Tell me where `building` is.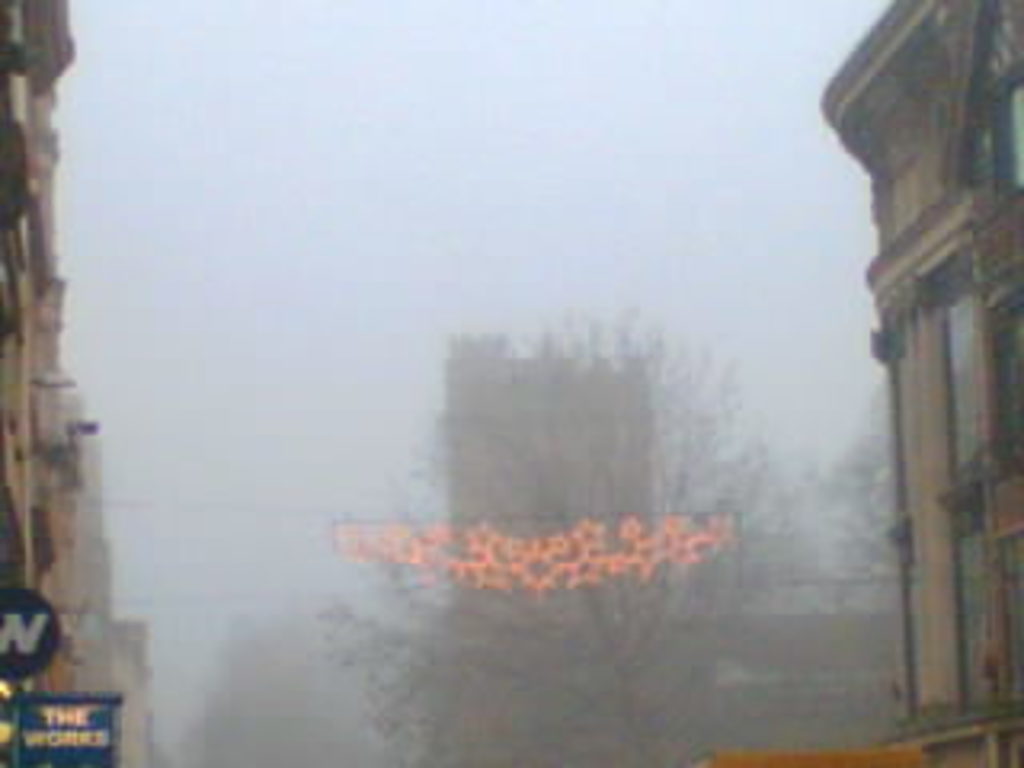
`building` is at 0,0,157,765.
